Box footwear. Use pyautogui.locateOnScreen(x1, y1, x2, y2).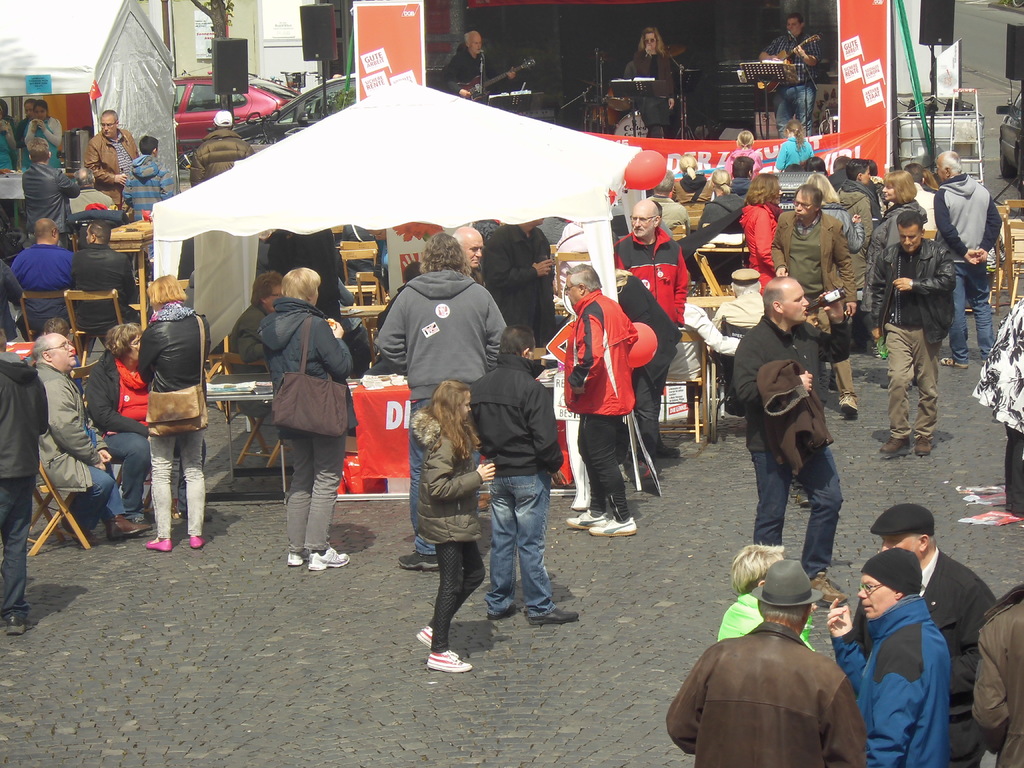
pyautogui.locateOnScreen(396, 547, 437, 571).
